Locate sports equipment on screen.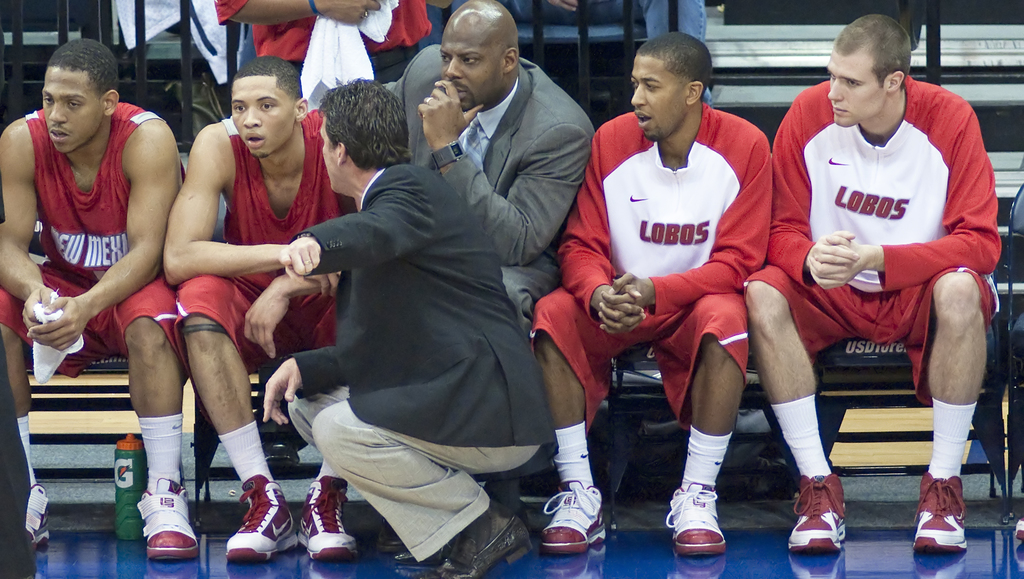
On screen at BBox(141, 479, 198, 559).
